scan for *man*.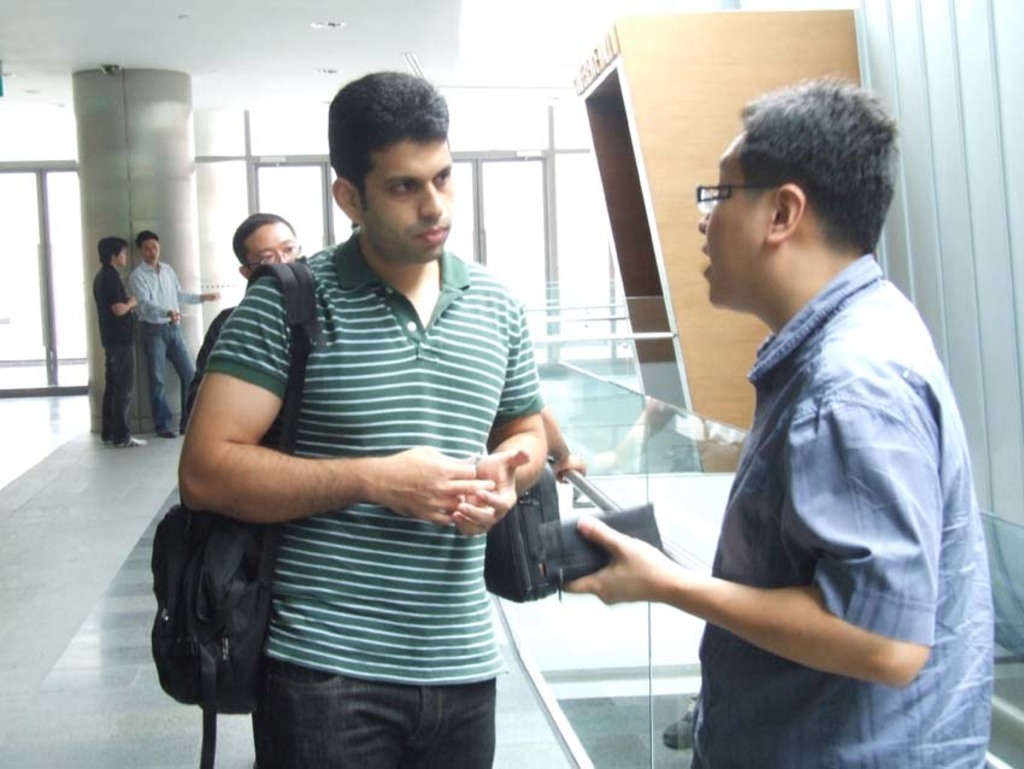
Scan result: x1=93 y1=239 x2=141 y2=447.
